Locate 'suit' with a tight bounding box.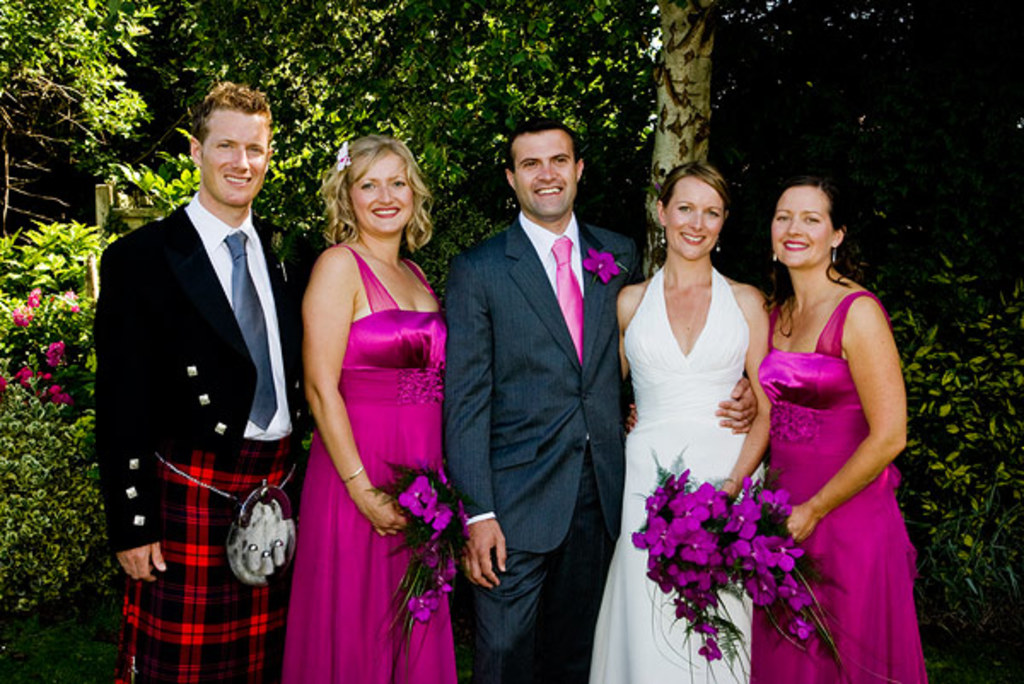
crop(452, 92, 638, 667).
